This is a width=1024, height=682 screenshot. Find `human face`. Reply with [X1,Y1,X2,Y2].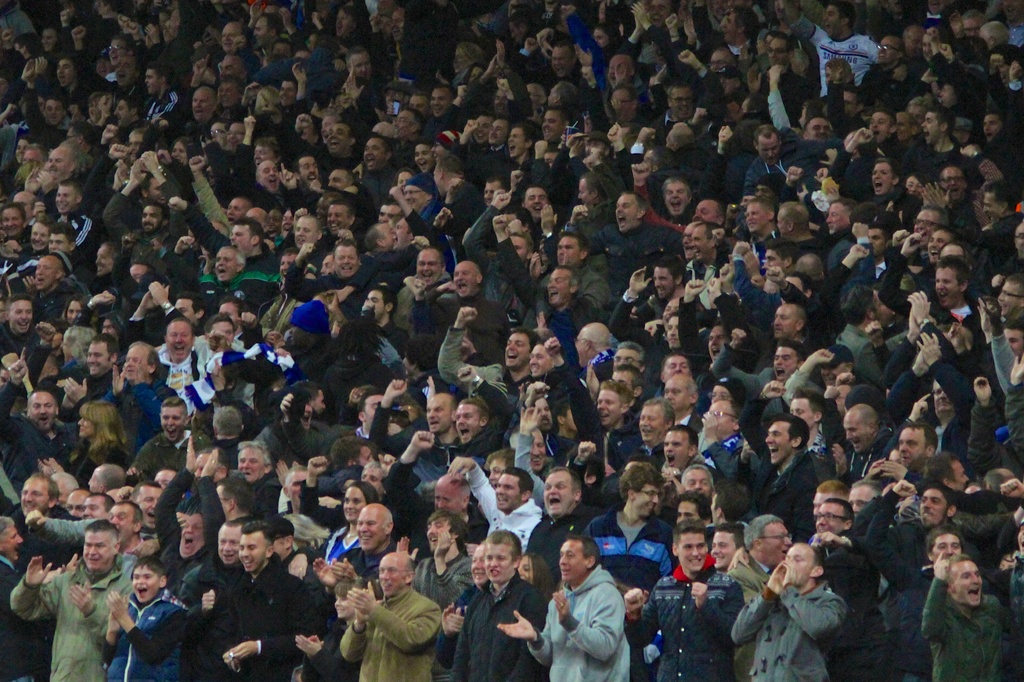
[820,361,847,387].
